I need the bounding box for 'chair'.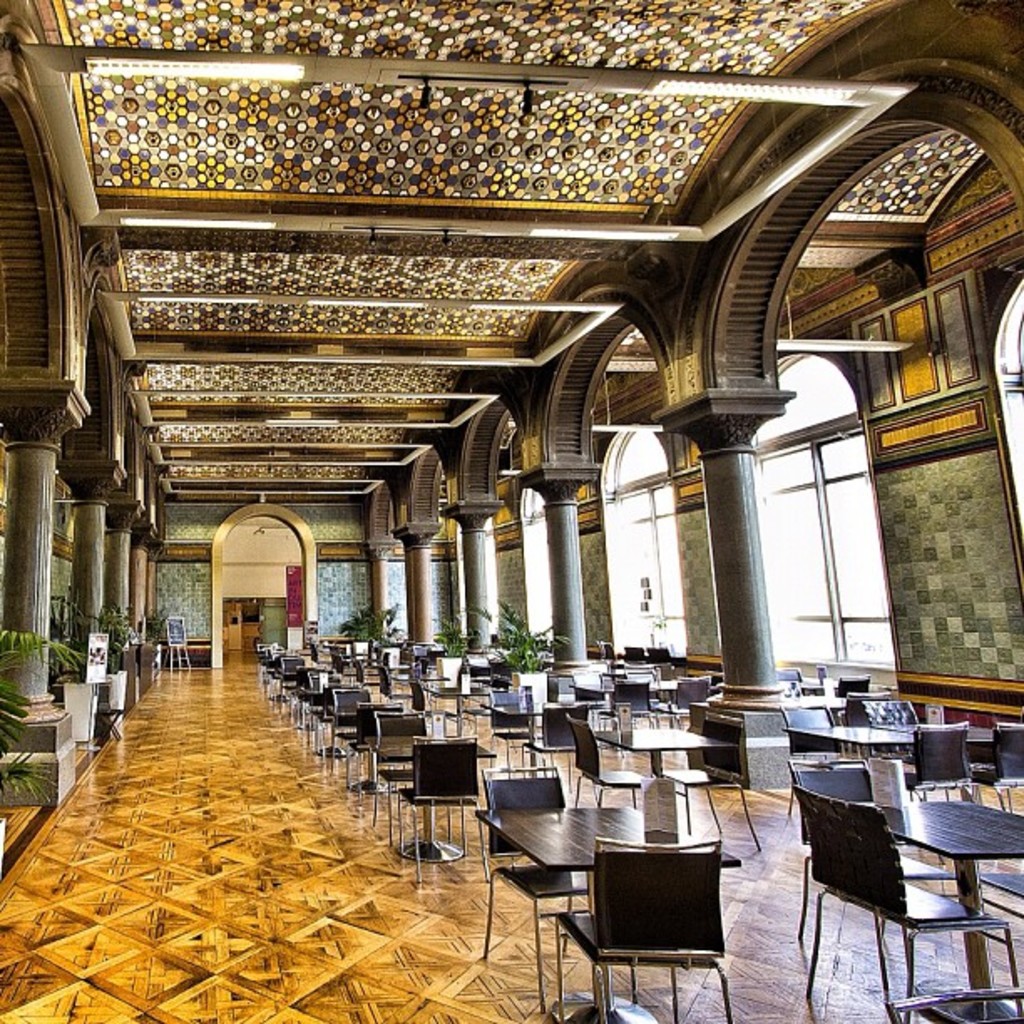
Here it is: 651,708,755,842.
